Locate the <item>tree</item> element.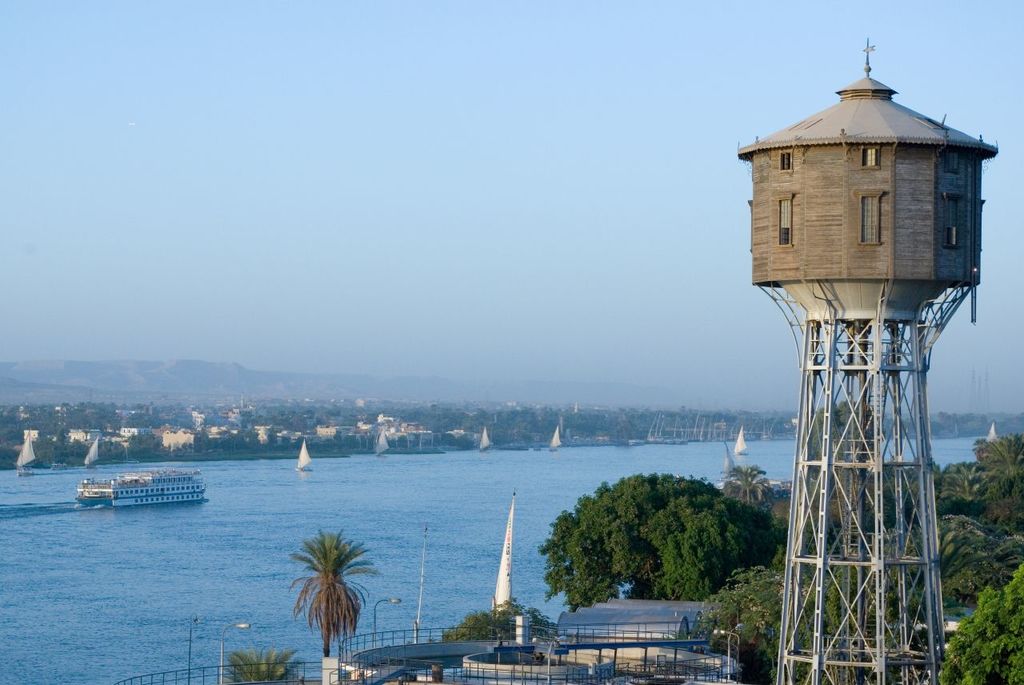
Element bbox: [x1=526, y1=462, x2=783, y2=606].
